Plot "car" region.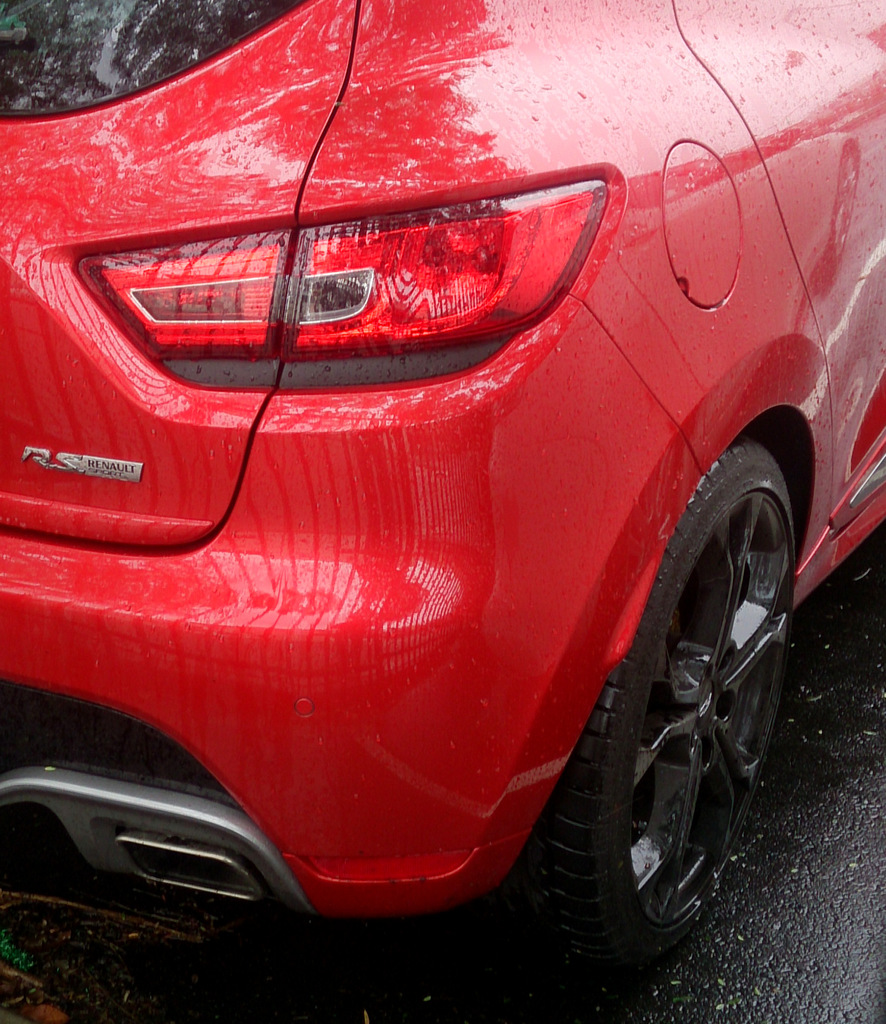
Plotted at 0, 30, 841, 989.
